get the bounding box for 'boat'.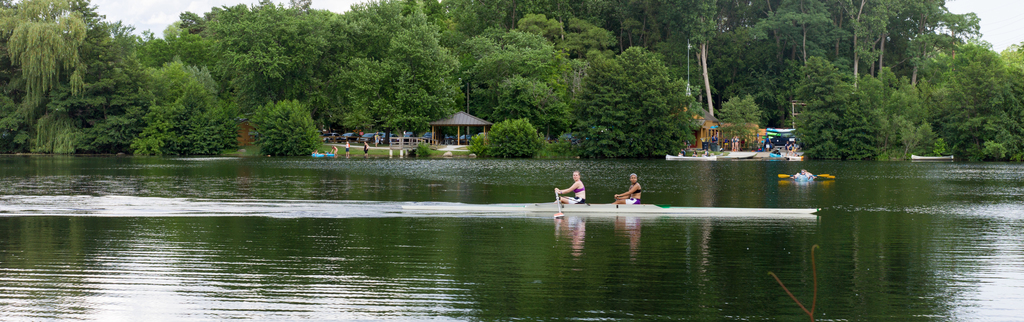
Rect(911, 151, 950, 159).
